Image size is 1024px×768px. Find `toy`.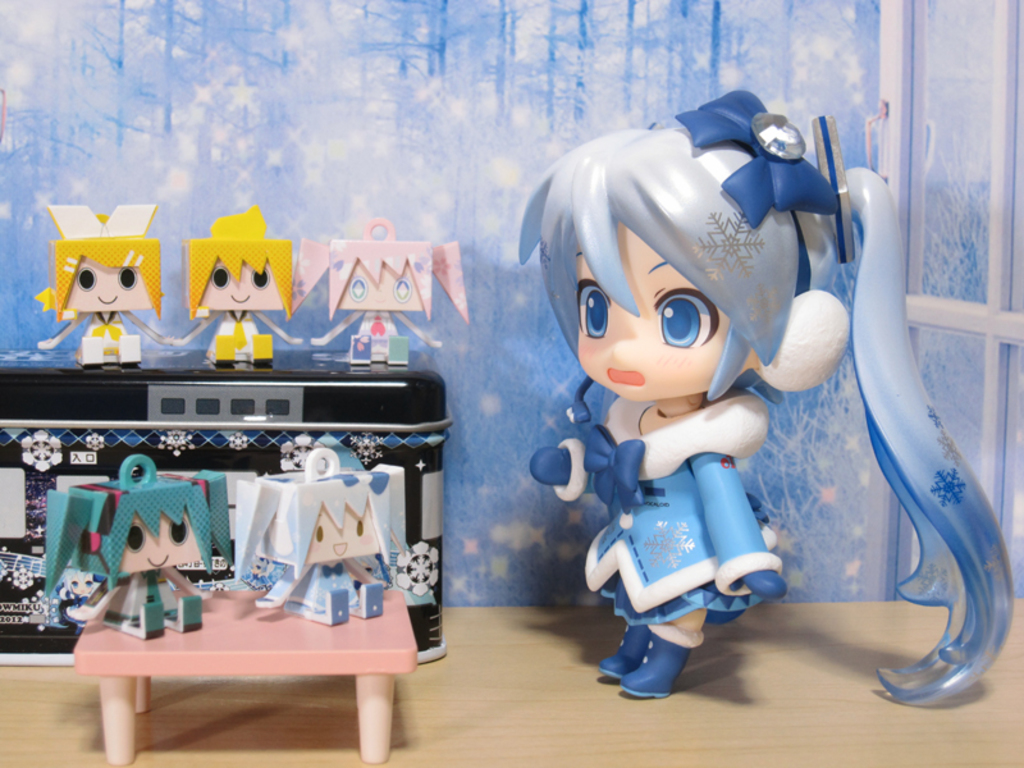
33:196:177:367.
